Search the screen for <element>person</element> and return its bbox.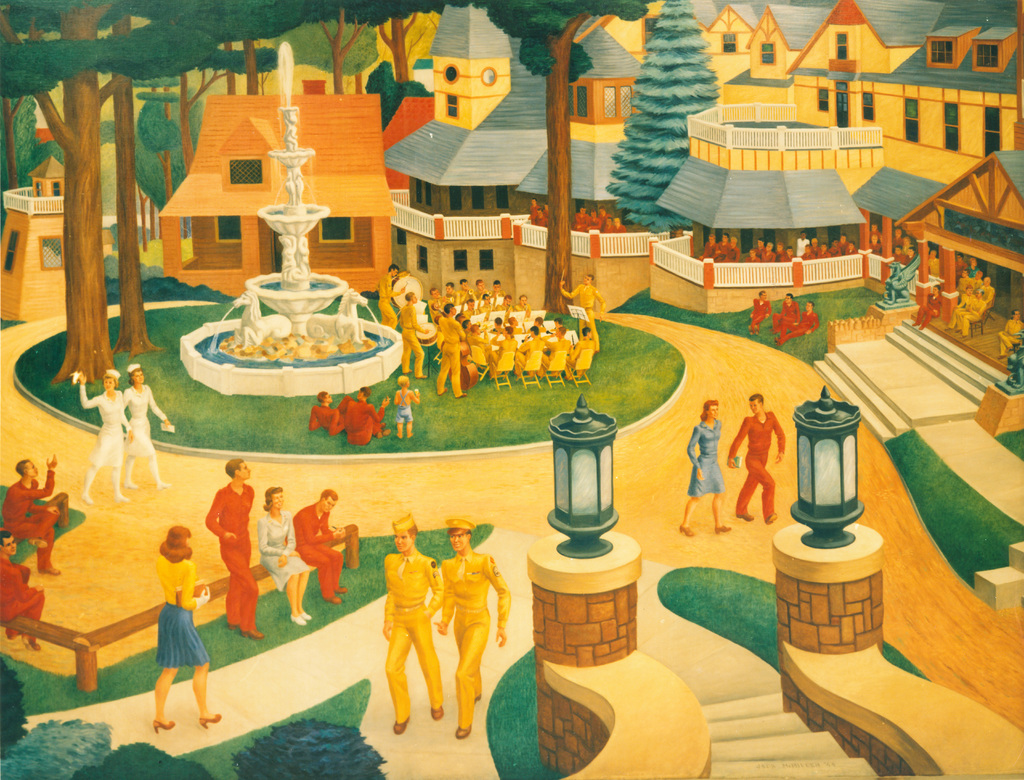
Found: 70, 370, 140, 509.
